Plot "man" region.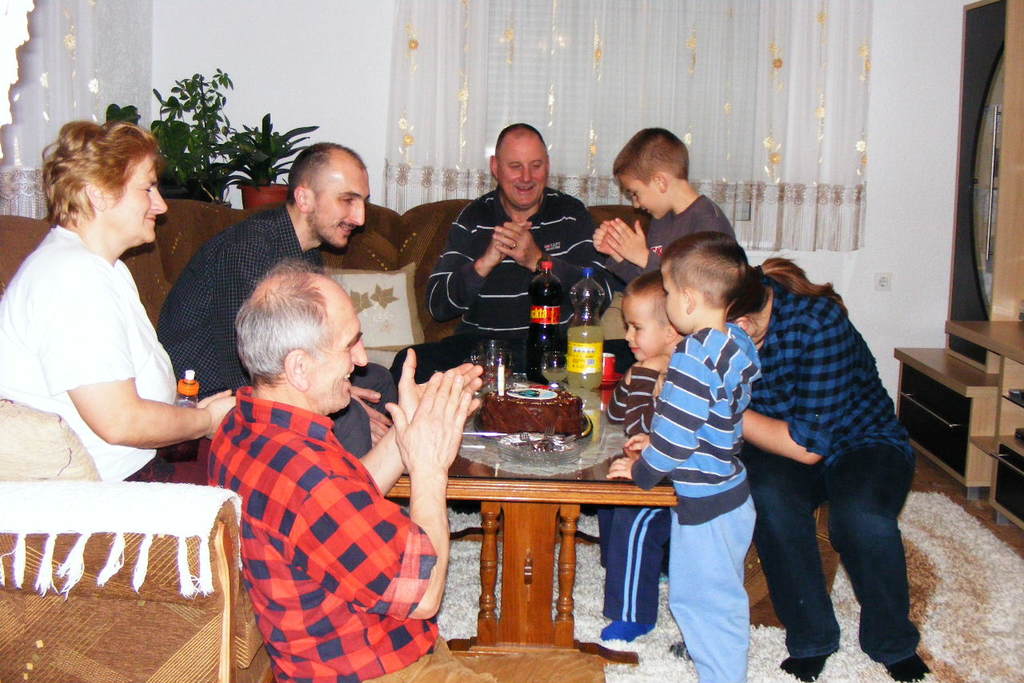
Plotted at detection(206, 257, 606, 682).
